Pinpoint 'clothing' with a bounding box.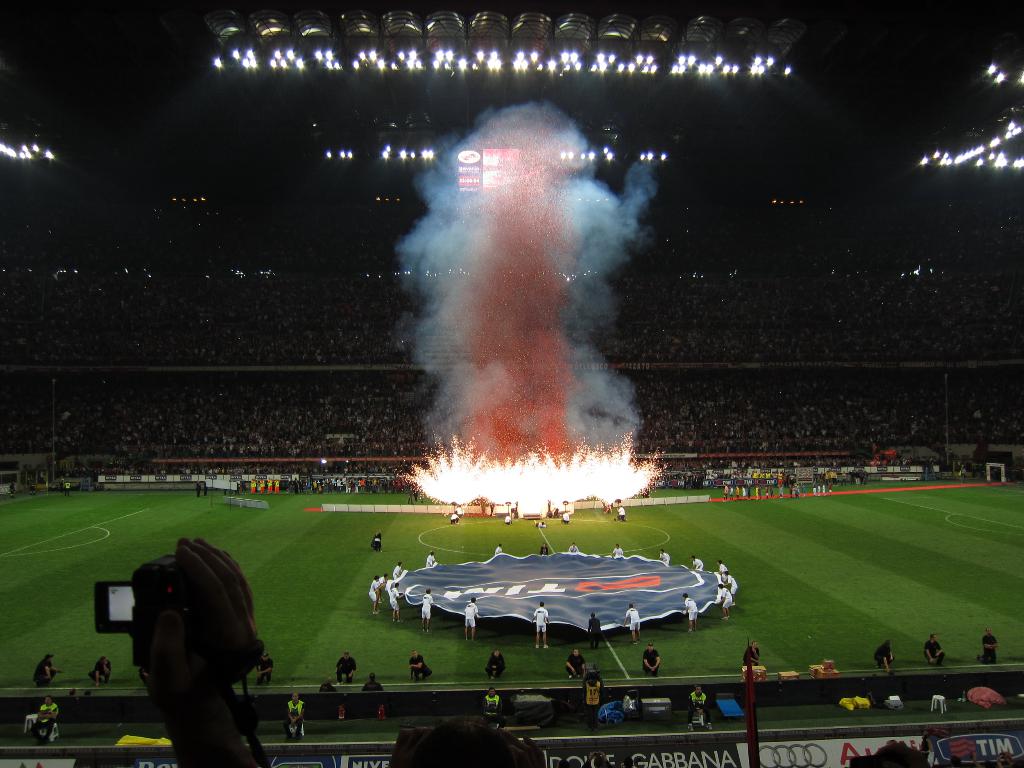
90,659,111,683.
